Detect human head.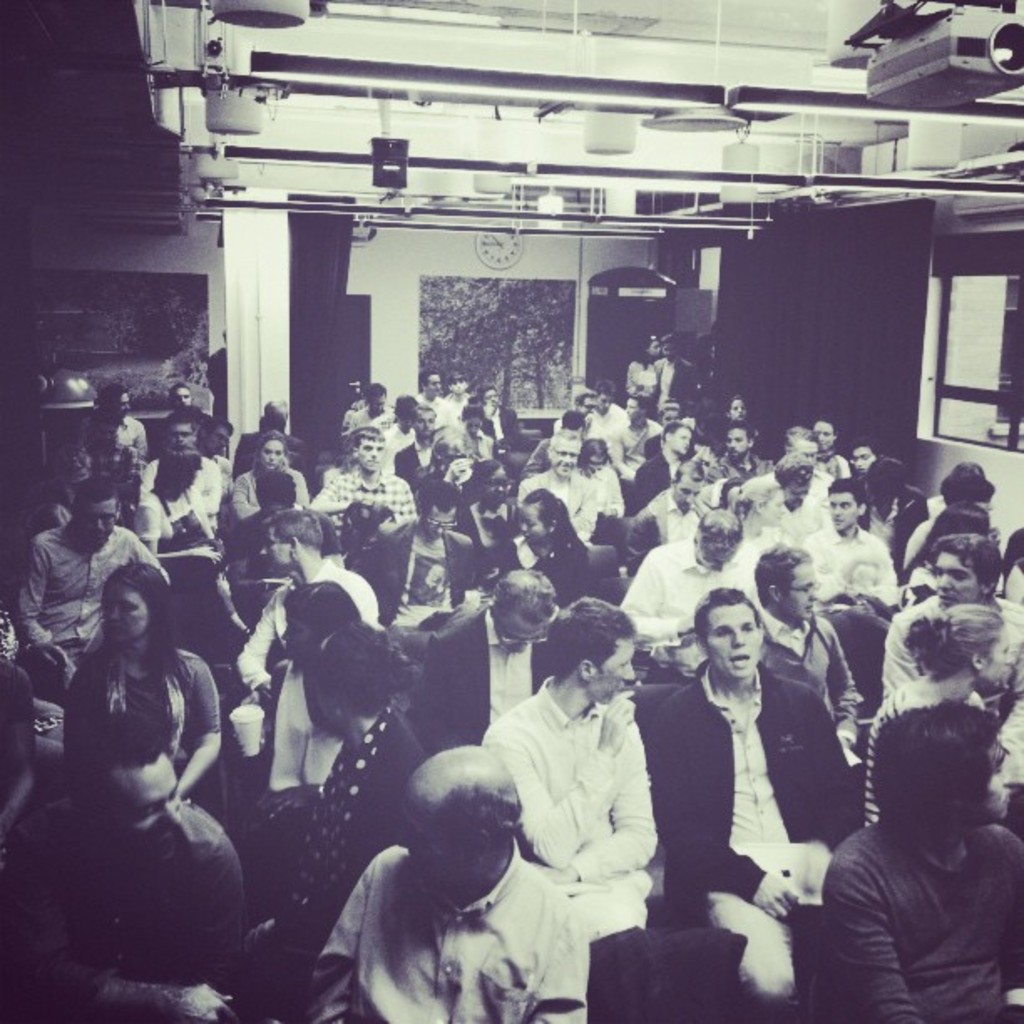
Detected at pyautogui.locateOnScreen(517, 487, 572, 549).
